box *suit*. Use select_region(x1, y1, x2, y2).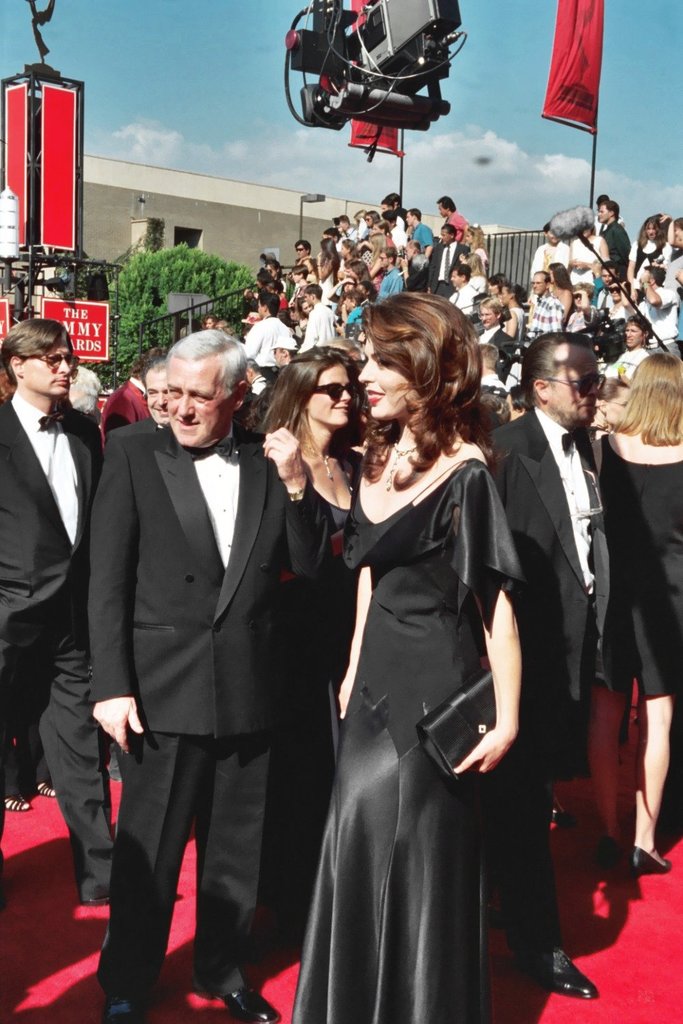
select_region(430, 242, 474, 296).
